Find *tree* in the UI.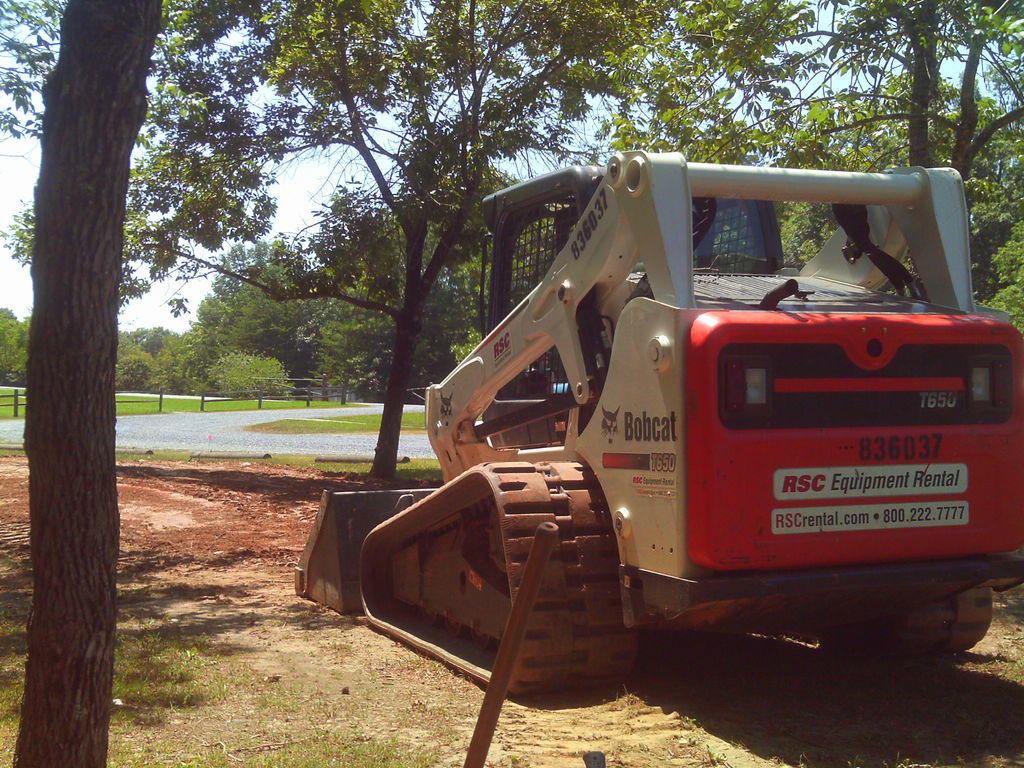
UI element at select_region(36, 0, 161, 767).
